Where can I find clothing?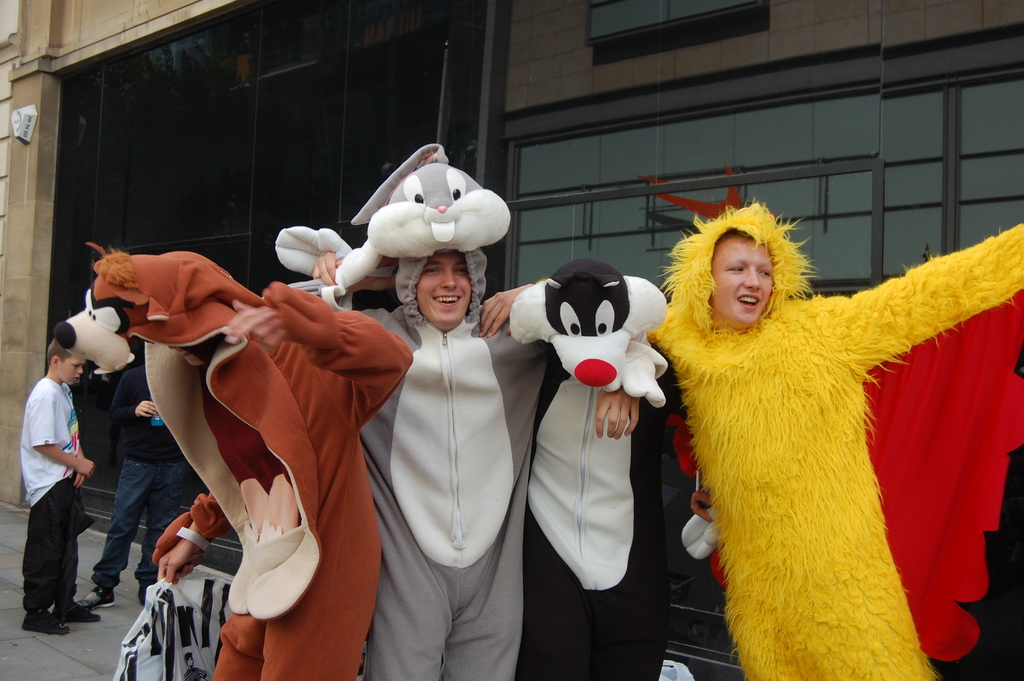
You can find it at bbox=[664, 187, 987, 680].
